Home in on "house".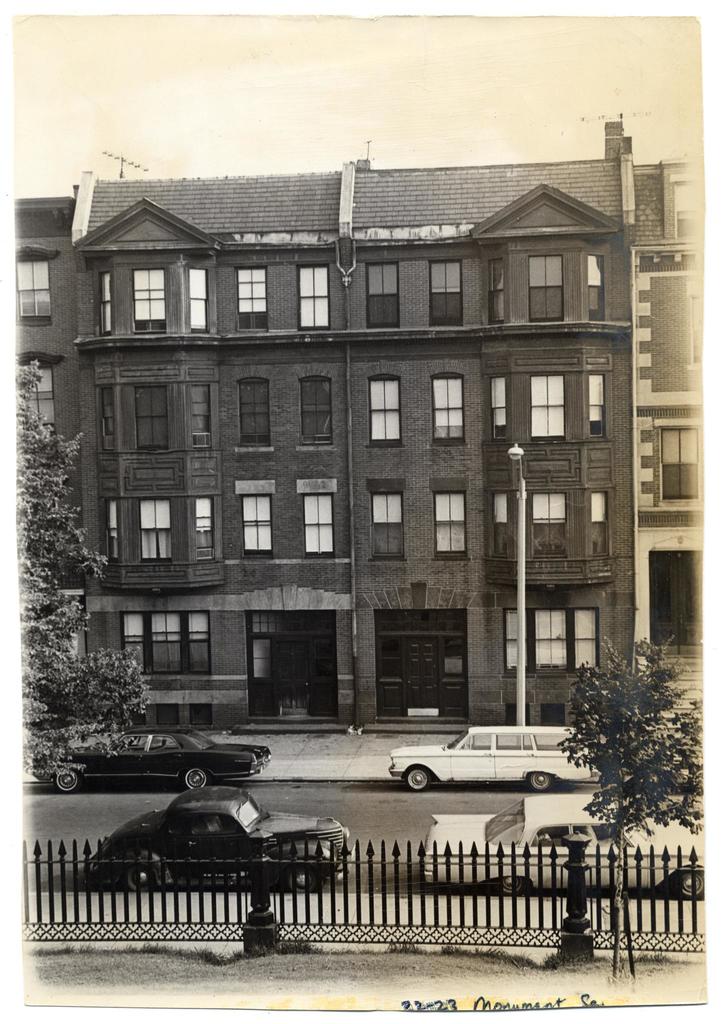
Homed in at (67,116,634,723).
